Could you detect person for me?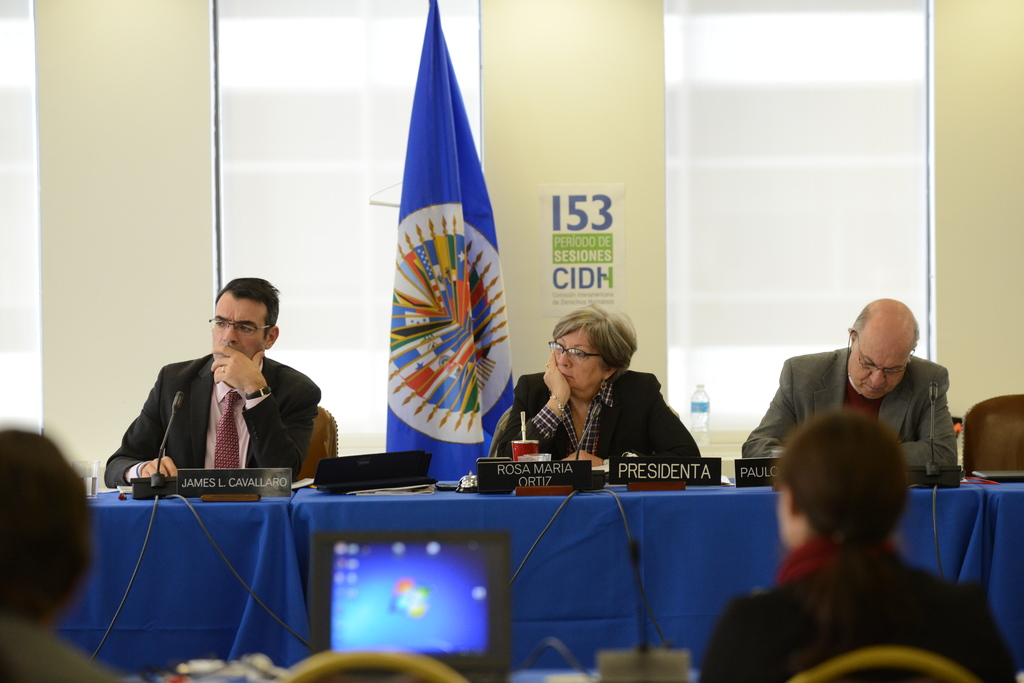
Detection result: l=0, t=422, r=129, b=682.
